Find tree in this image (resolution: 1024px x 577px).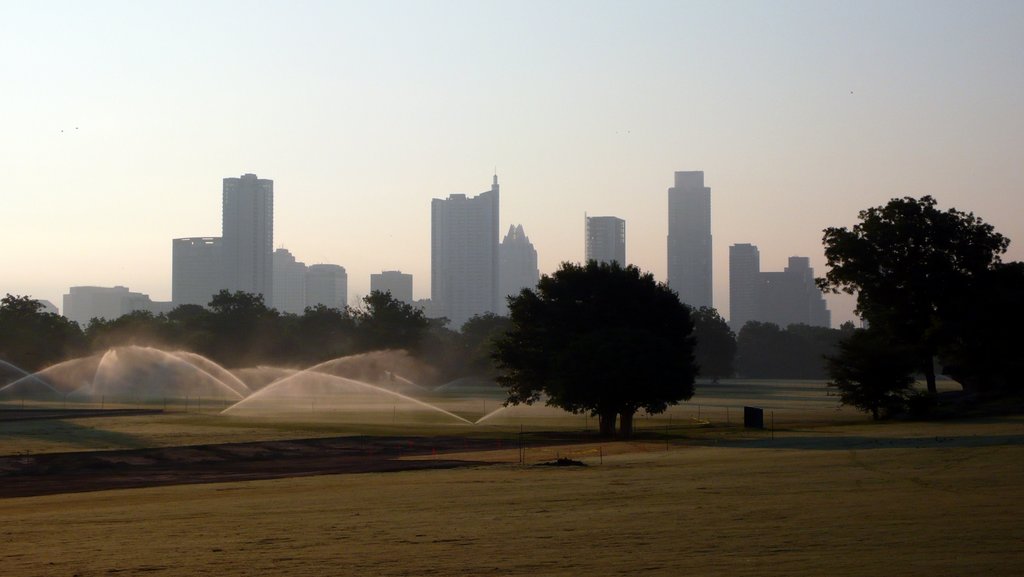
detection(729, 314, 859, 383).
